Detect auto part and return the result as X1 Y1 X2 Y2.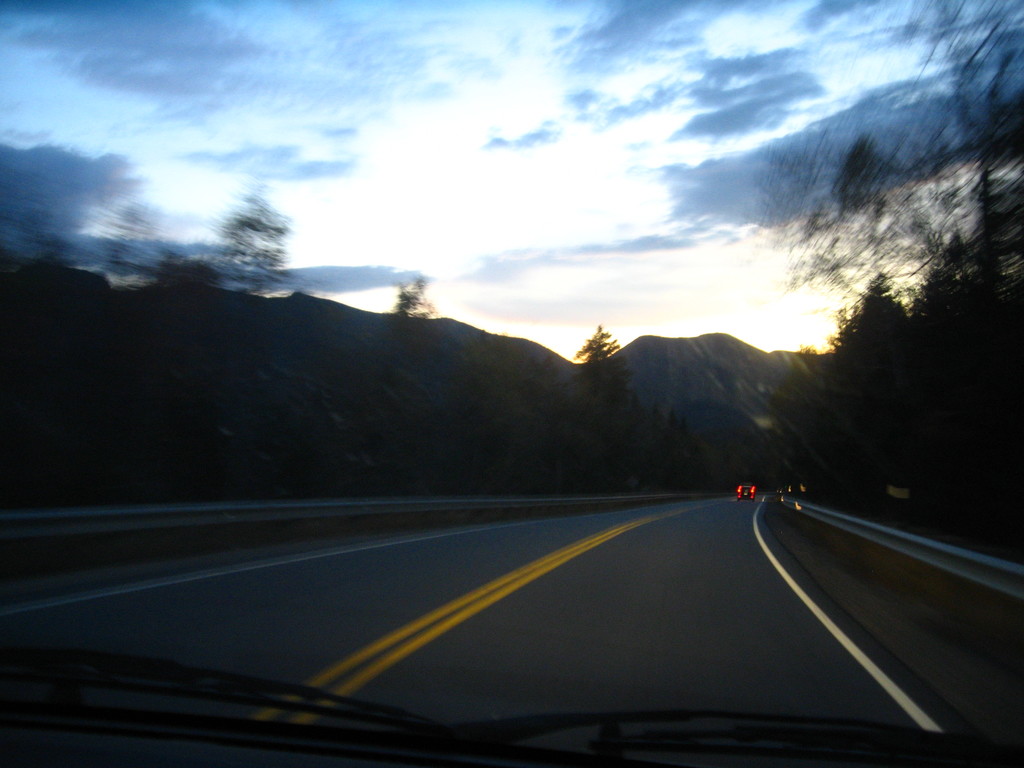
0 633 1023 767.
